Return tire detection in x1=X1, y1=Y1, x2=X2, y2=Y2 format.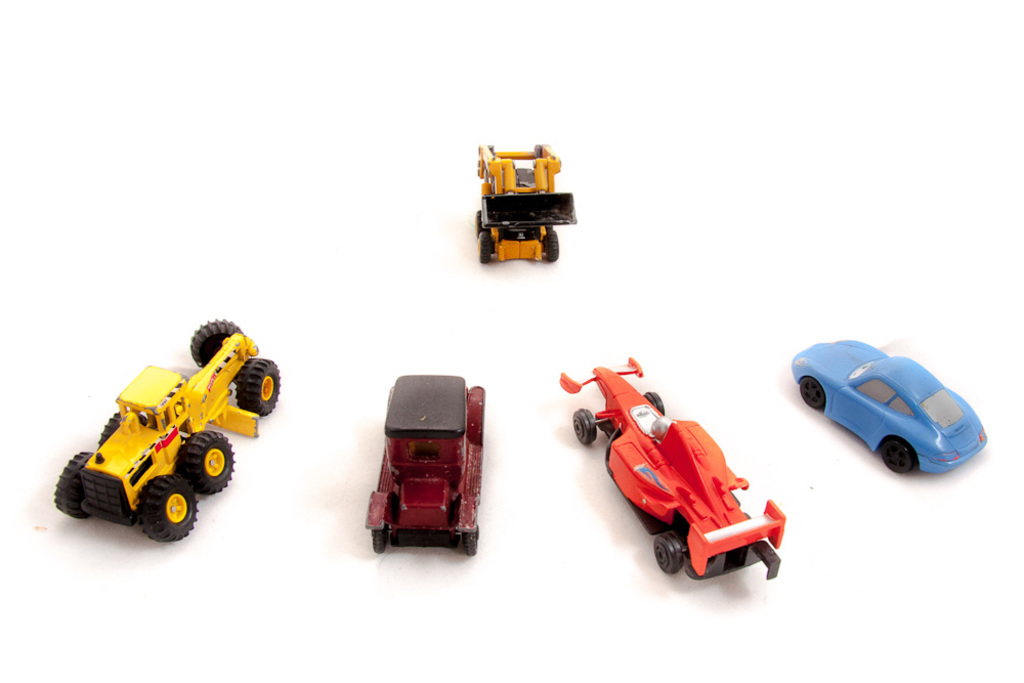
x1=54, y1=449, x2=103, y2=524.
